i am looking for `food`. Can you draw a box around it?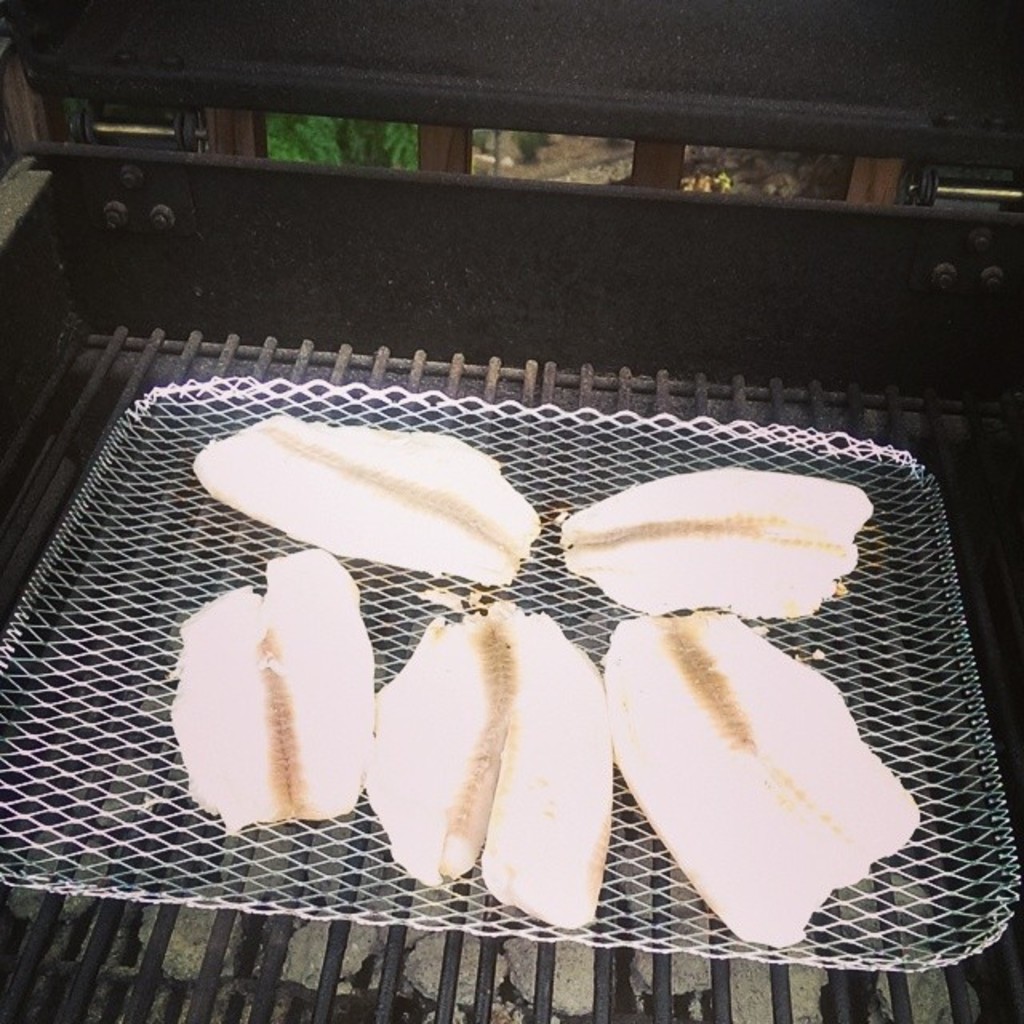
Sure, the bounding box is (left=358, top=584, right=634, bottom=931).
